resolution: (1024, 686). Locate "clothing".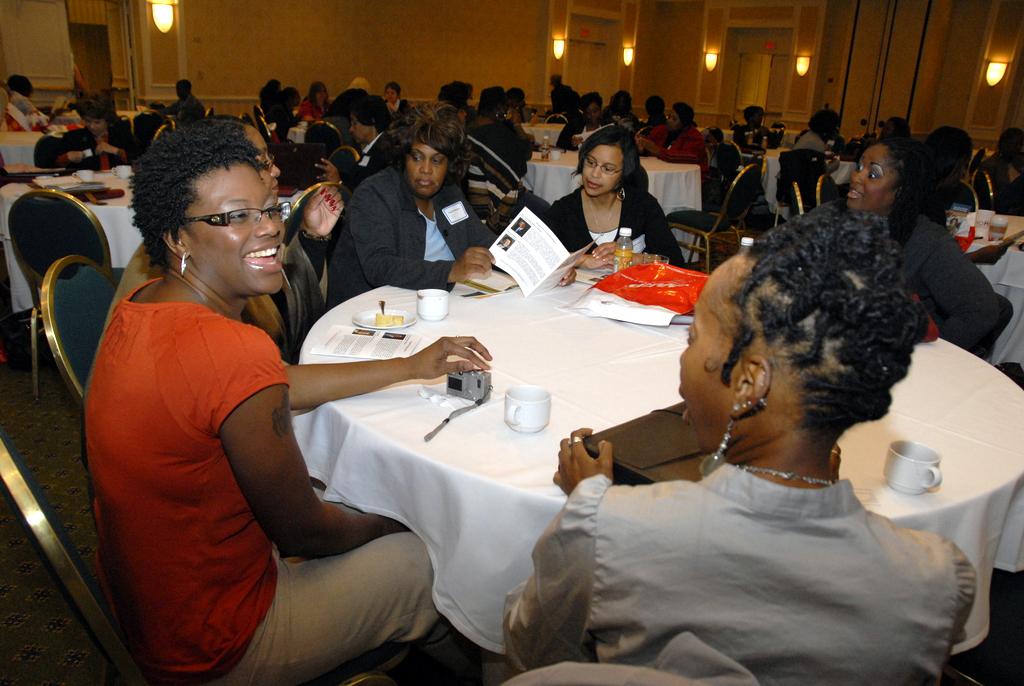
549, 106, 577, 157.
